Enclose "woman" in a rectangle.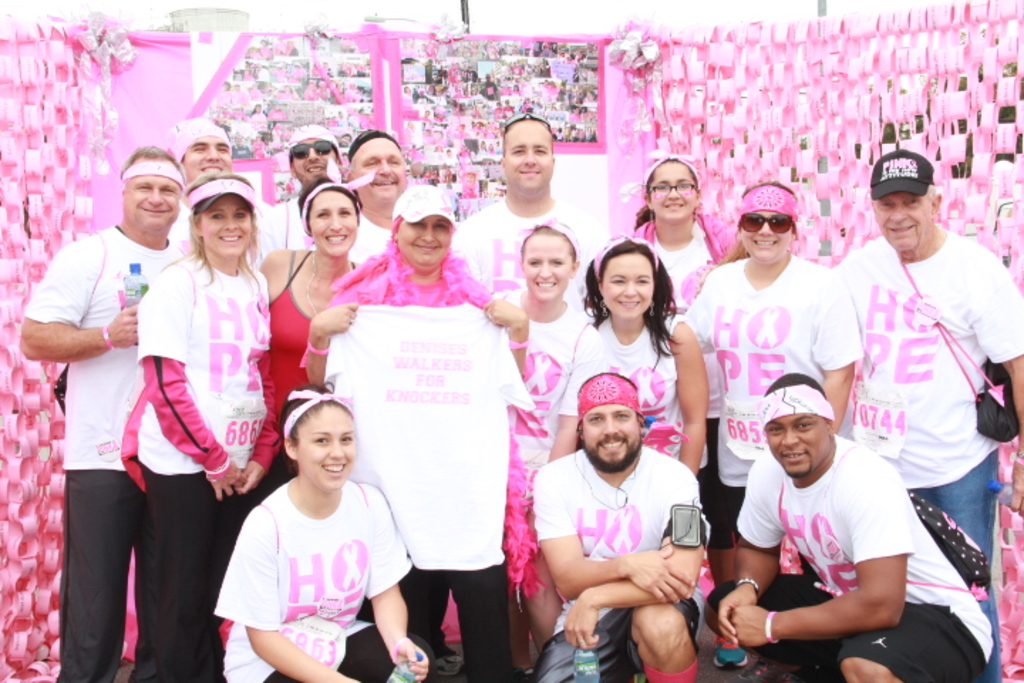
620, 152, 728, 327.
